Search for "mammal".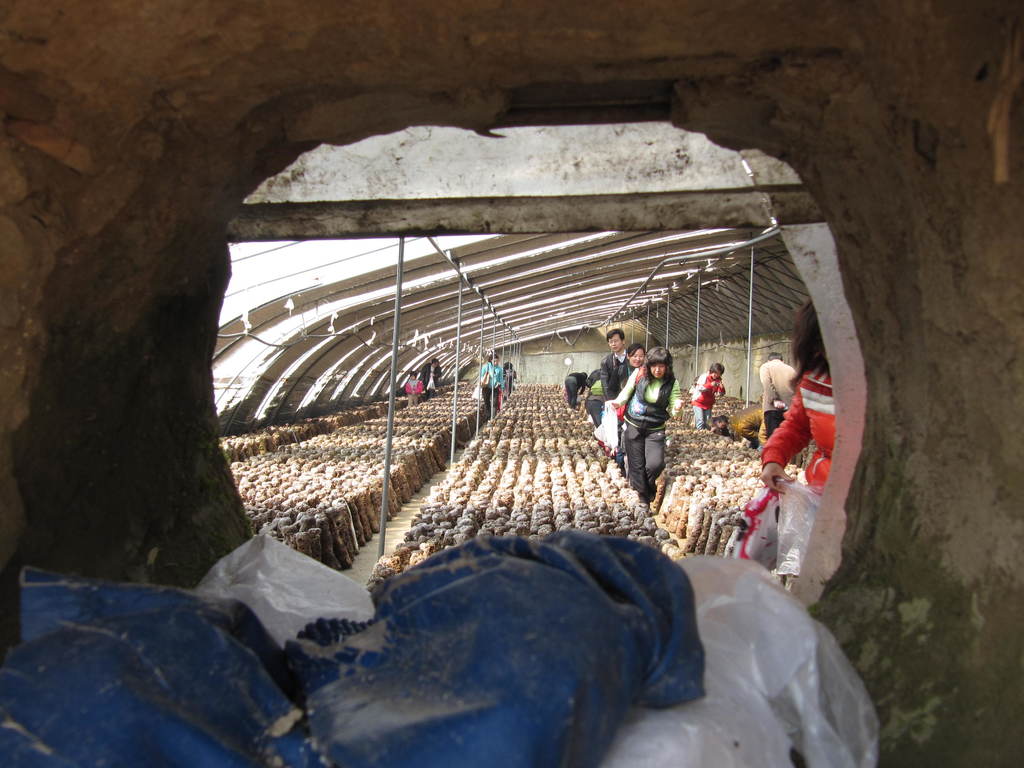
Found at Rect(762, 349, 804, 413).
